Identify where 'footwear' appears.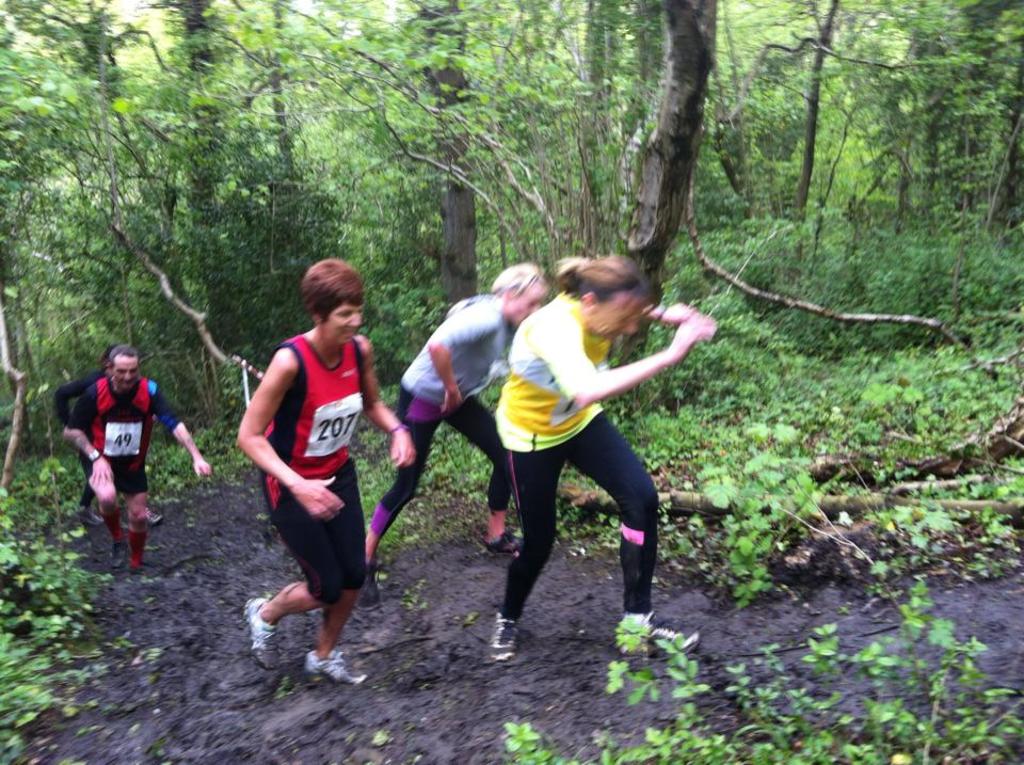
Appears at [489,612,521,657].
